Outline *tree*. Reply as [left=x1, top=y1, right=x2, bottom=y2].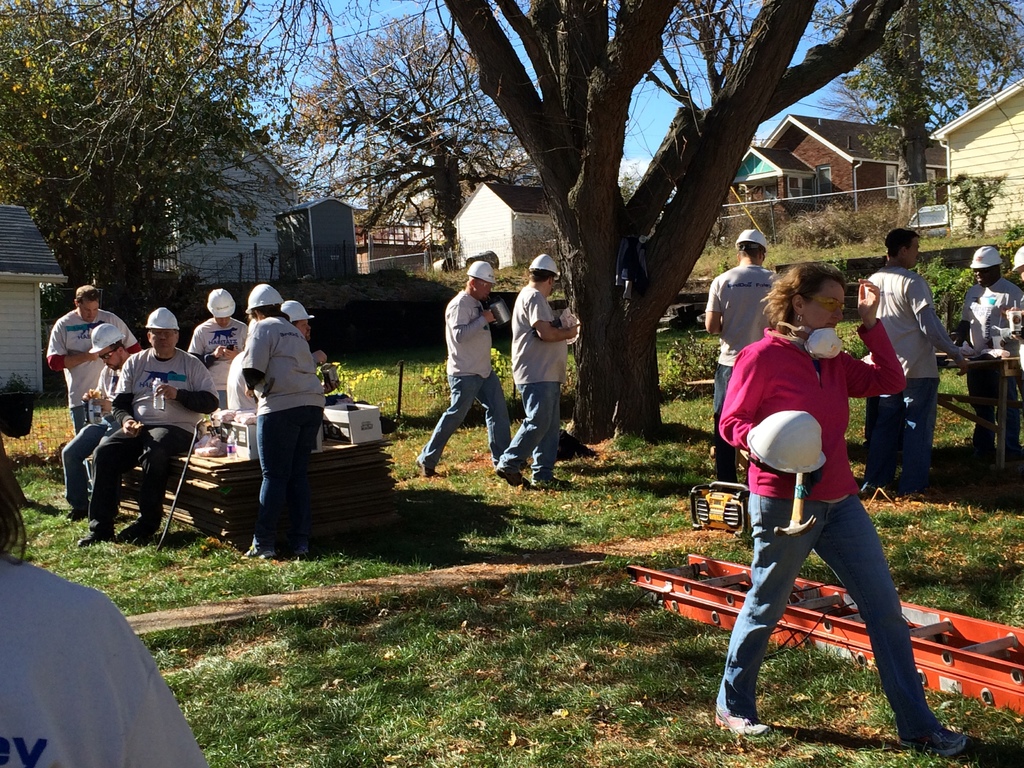
[left=3, top=0, right=908, bottom=451].
